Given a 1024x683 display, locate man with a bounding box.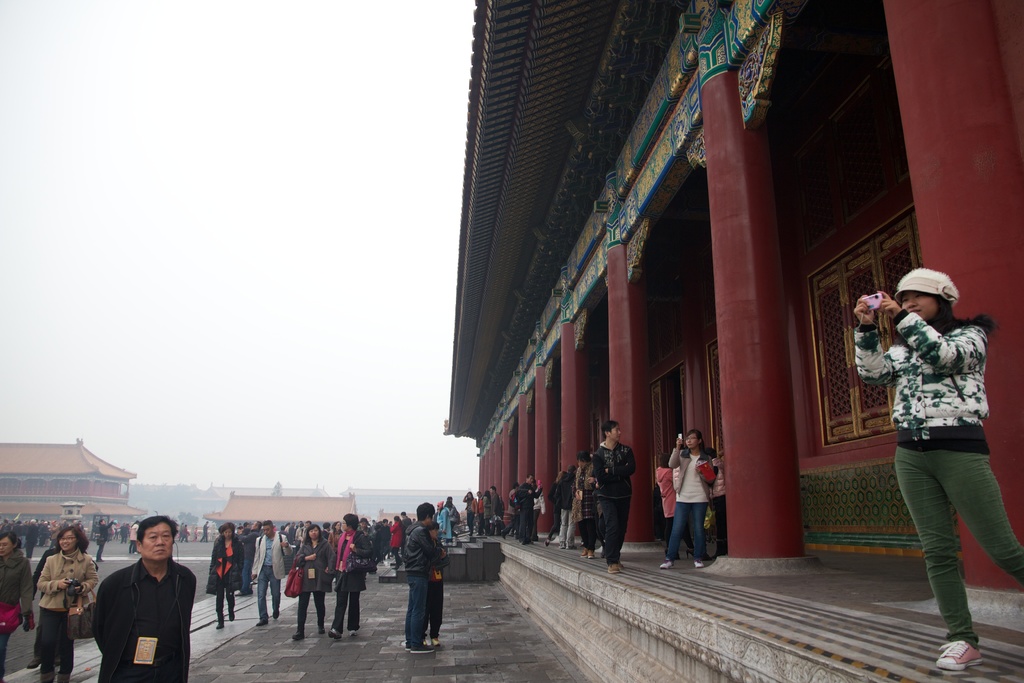
Located: (516, 472, 544, 546).
